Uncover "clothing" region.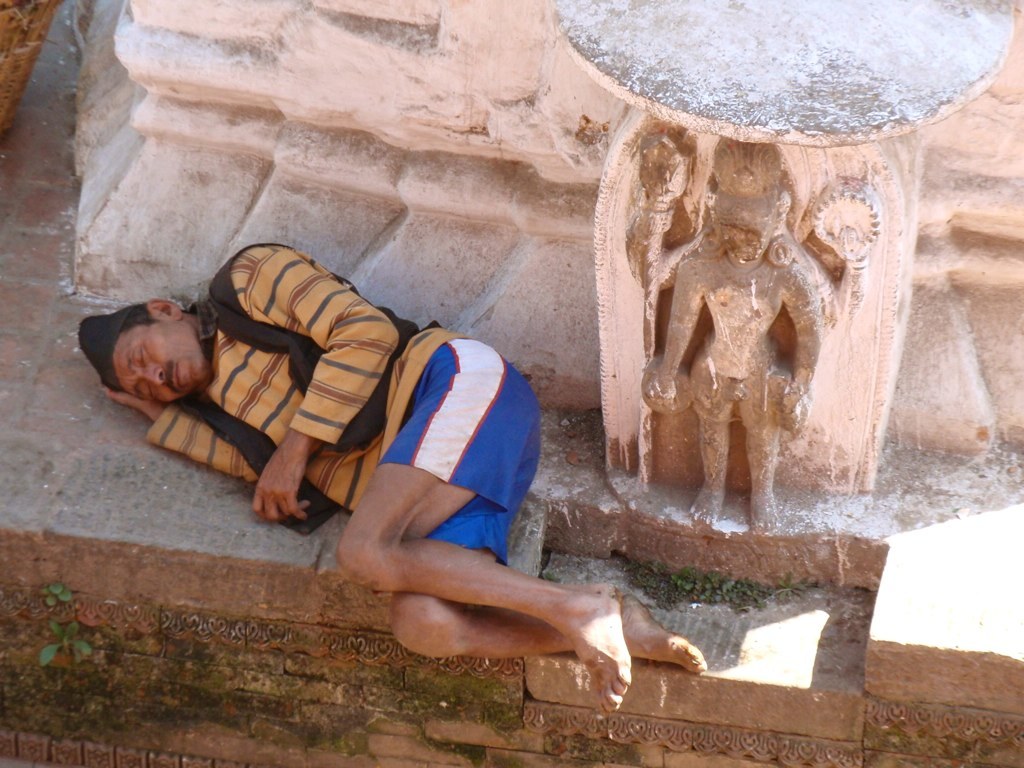
Uncovered: locate(142, 239, 548, 570).
